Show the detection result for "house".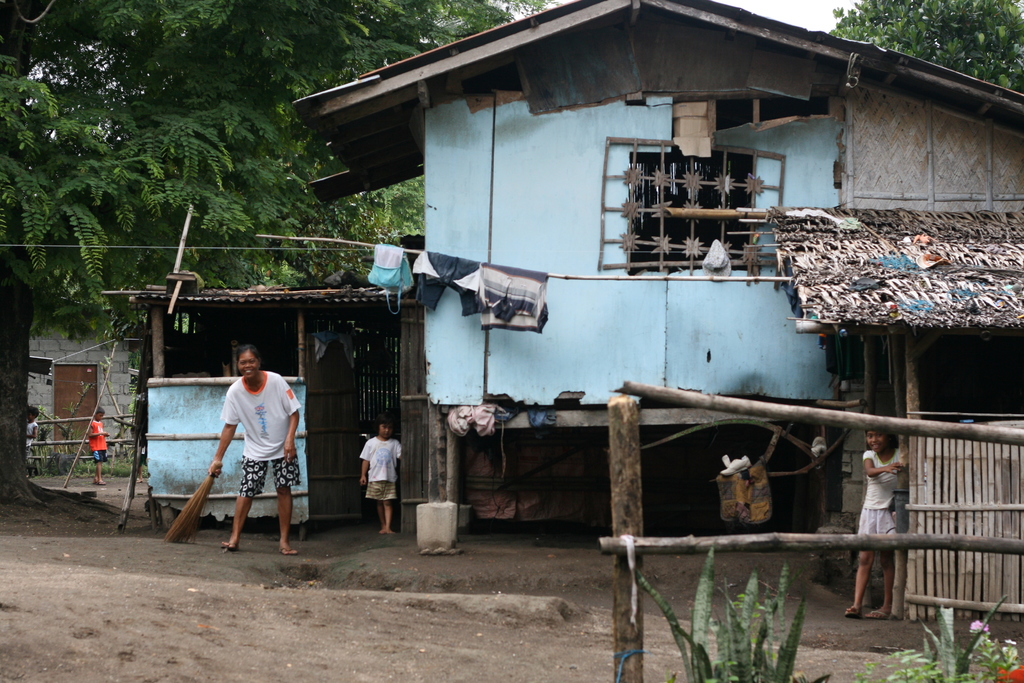
x1=182 y1=3 x2=1002 y2=581.
